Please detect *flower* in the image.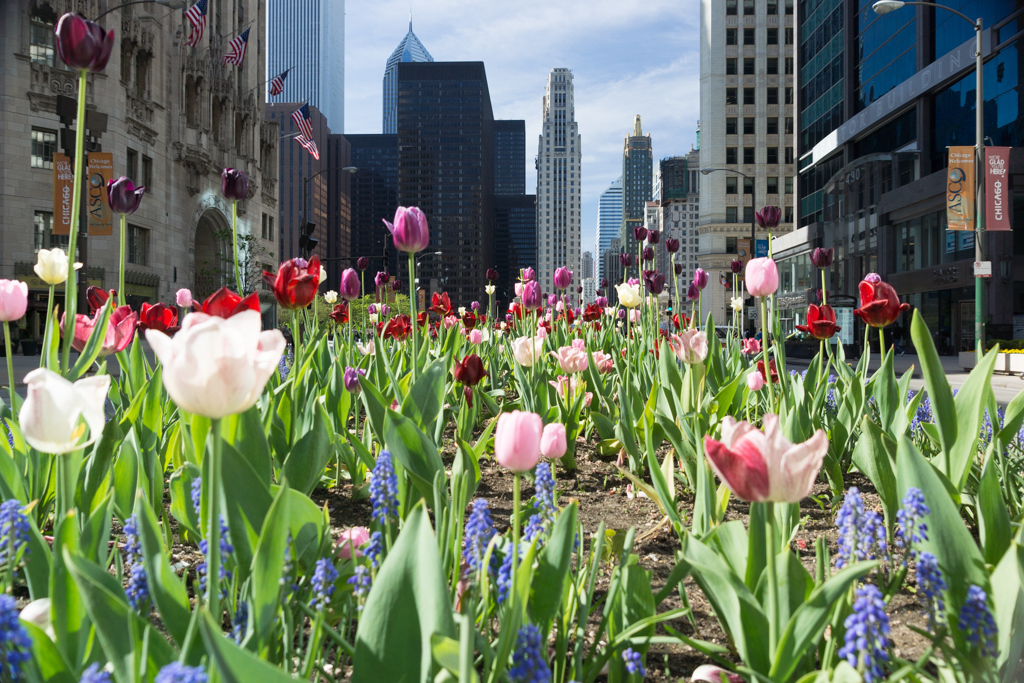
x1=753 y1=351 x2=782 y2=387.
